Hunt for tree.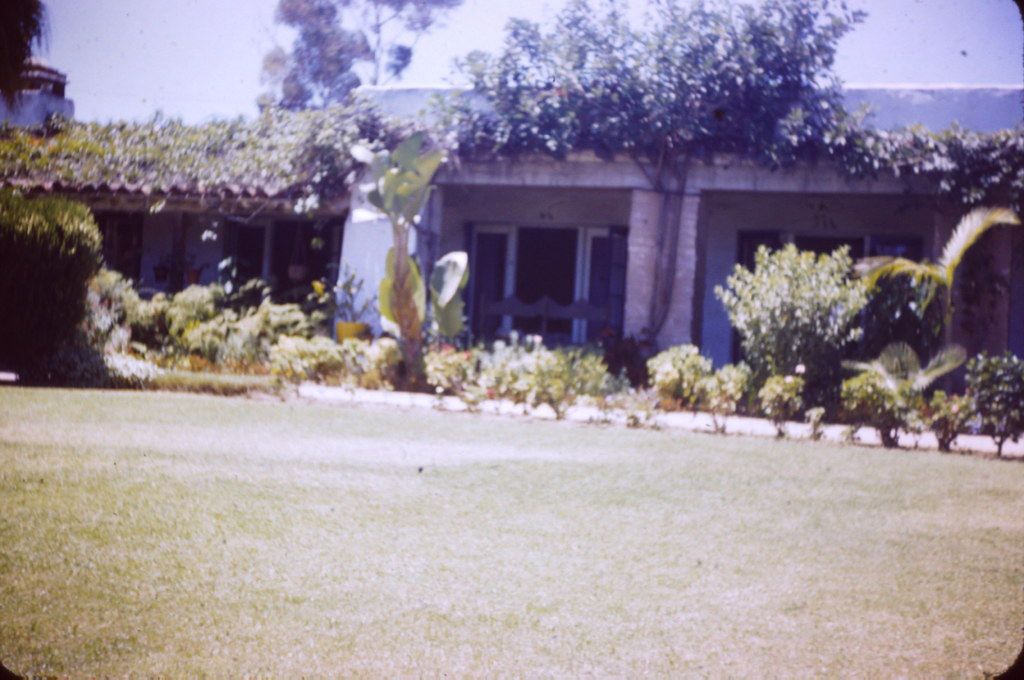
Hunted down at 419,0,879,362.
